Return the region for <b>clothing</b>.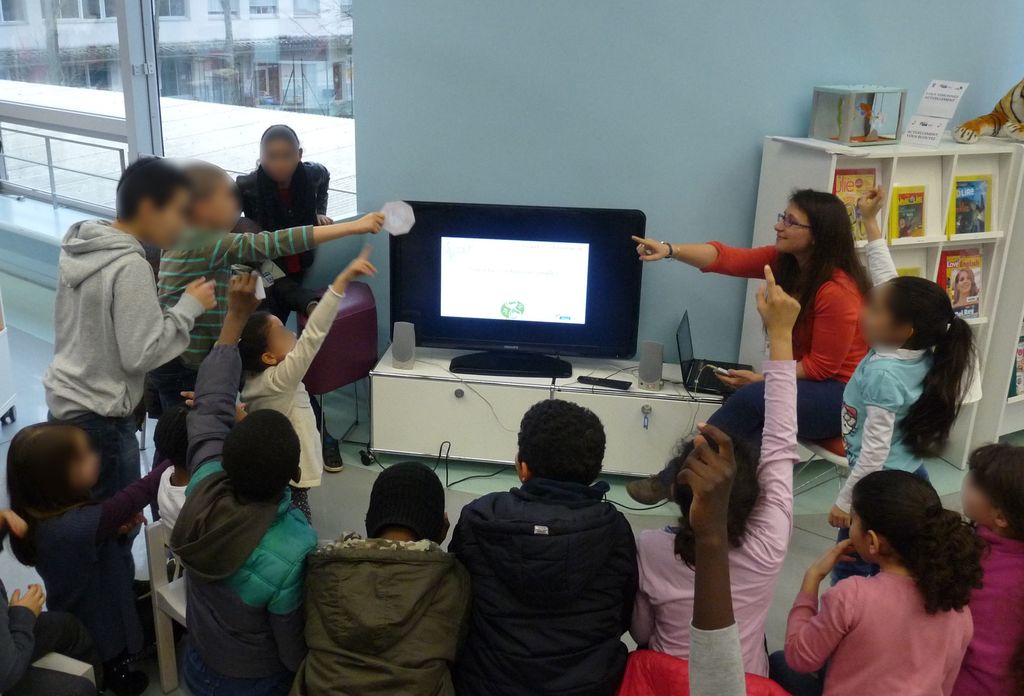
{"left": 0, "top": 573, "right": 119, "bottom": 695}.
